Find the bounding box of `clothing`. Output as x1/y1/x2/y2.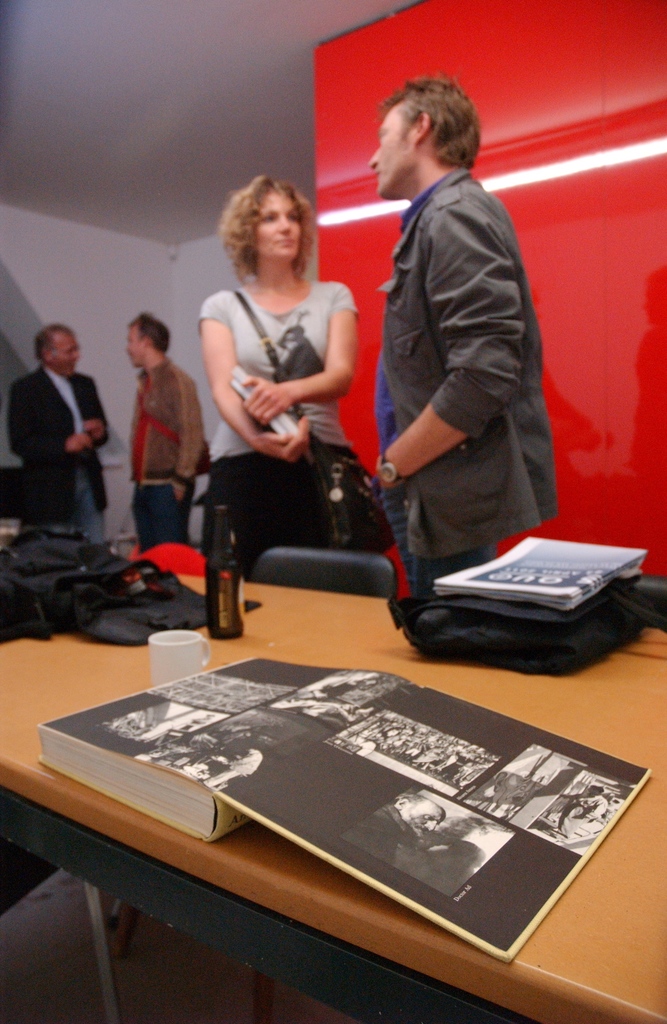
0/365/109/530.
